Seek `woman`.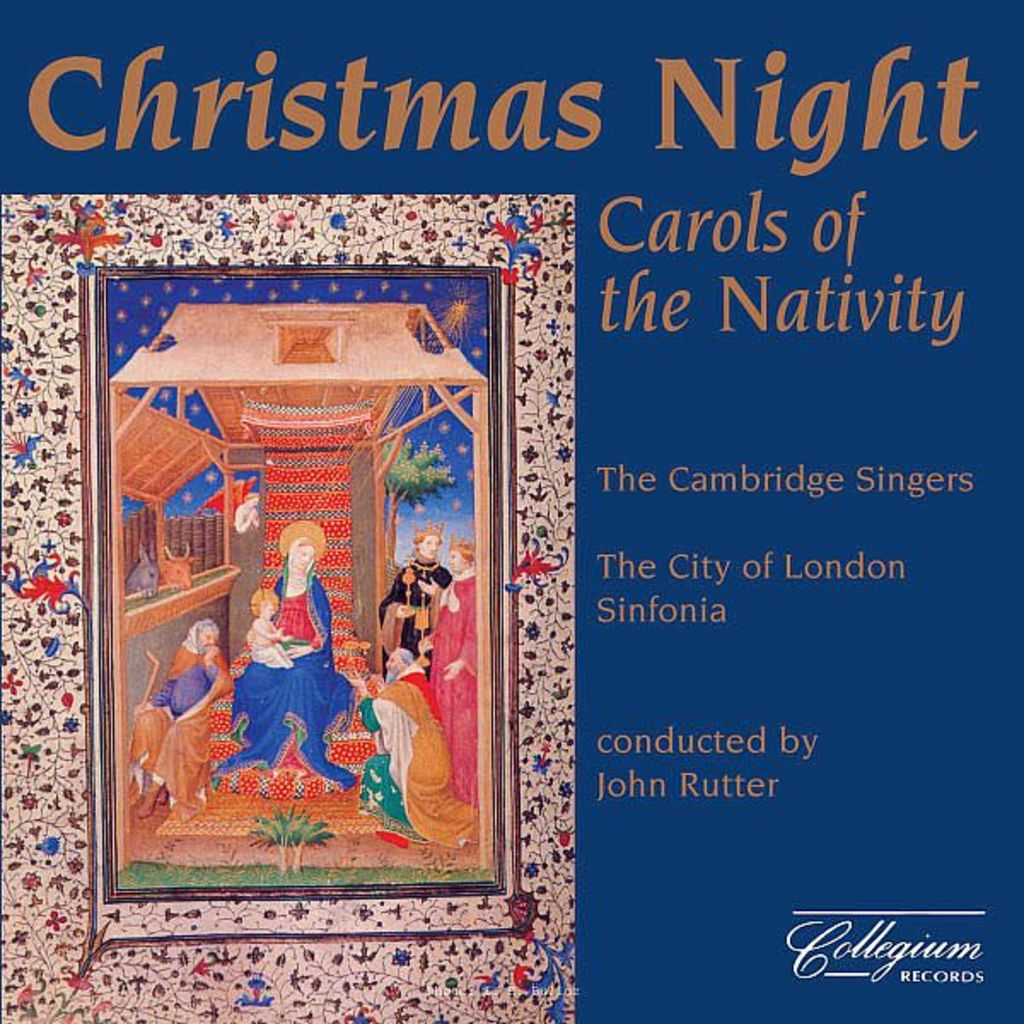
left=353, top=686, right=480, bottom=848.
